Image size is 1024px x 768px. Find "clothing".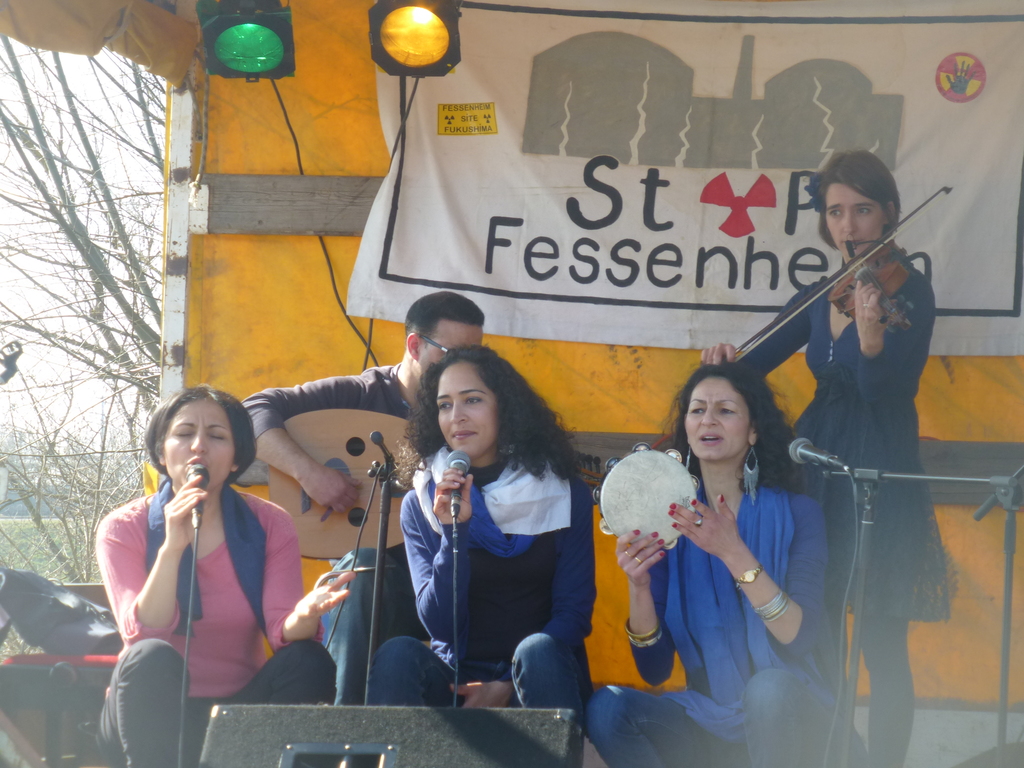
(left=366, top=440, right=593, bottom=730).
